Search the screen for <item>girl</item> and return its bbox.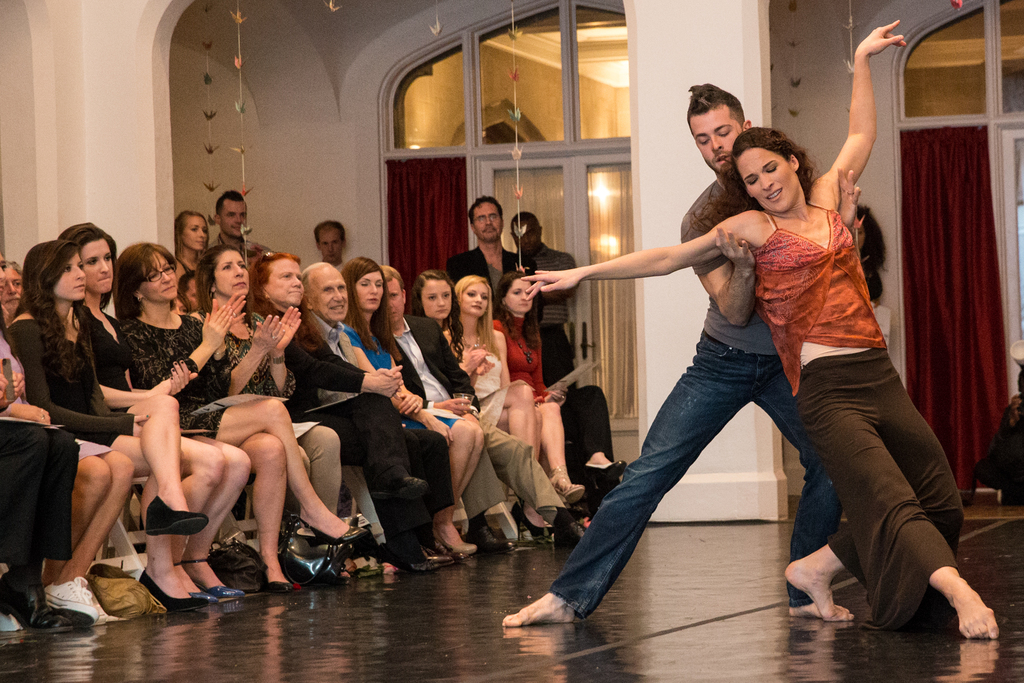
Found: left=176, top=211, right=214, bottom=282.
